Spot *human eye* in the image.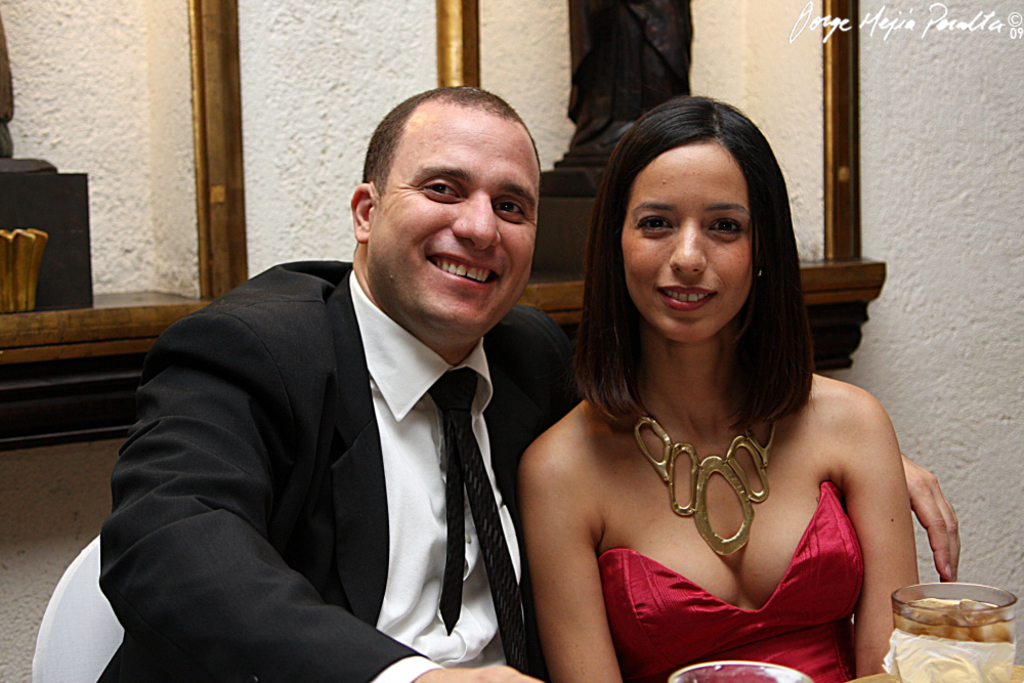
*human eye* found at 419/176/467/203.
